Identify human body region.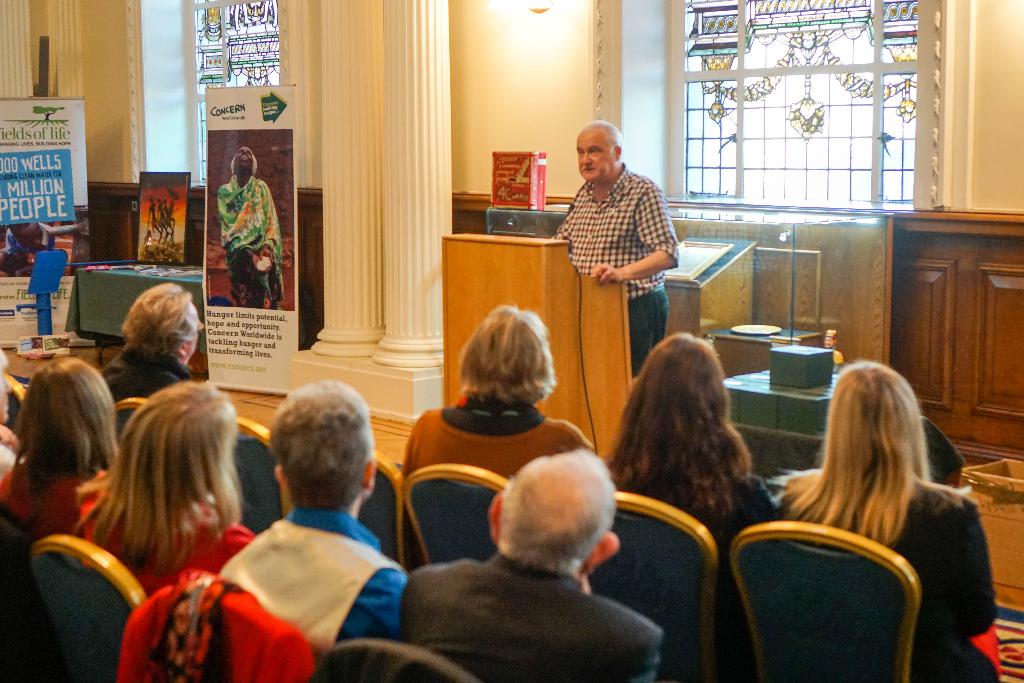
Region: <box>780,363,998,682</box>.
